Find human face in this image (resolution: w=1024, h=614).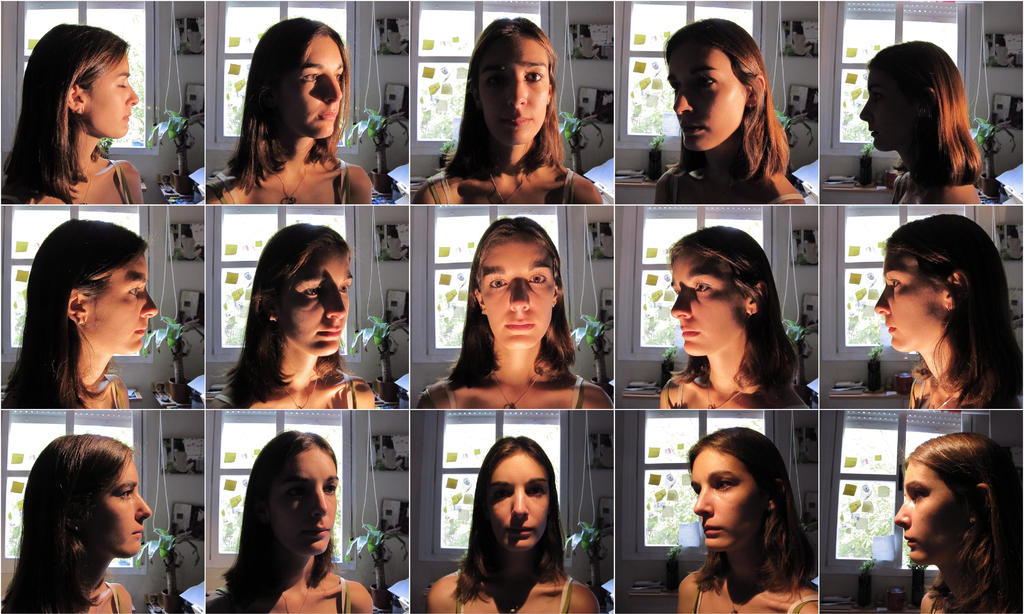
(483,38,552,140).
